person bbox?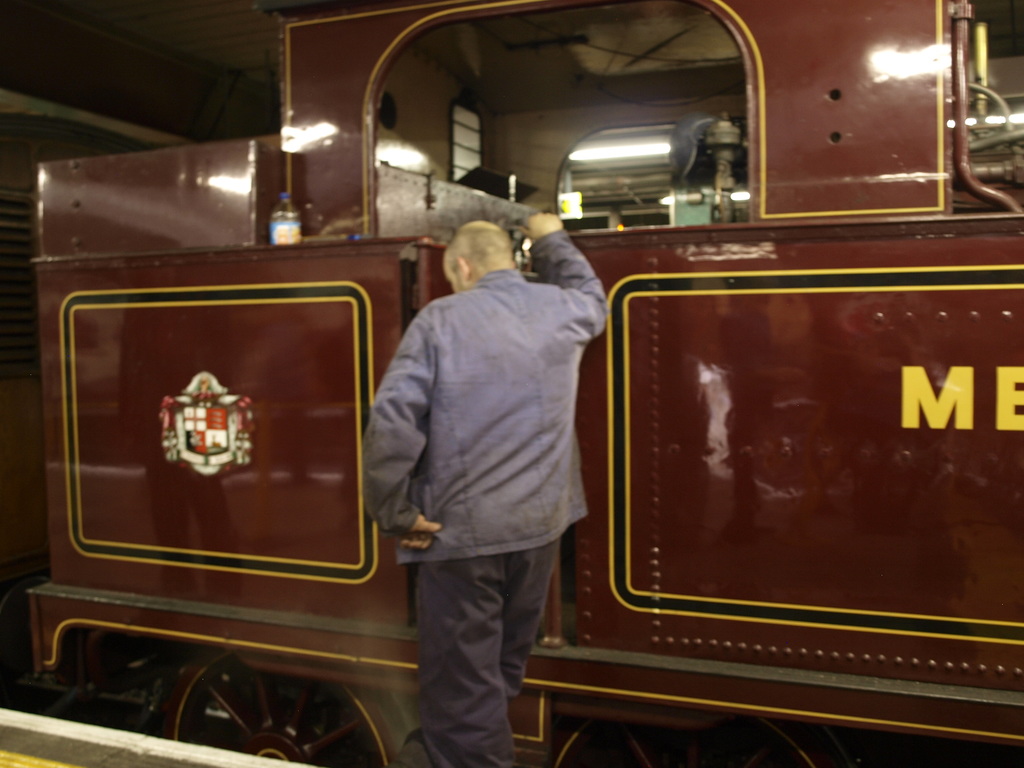
l=356, t=207, r=612, b=767
